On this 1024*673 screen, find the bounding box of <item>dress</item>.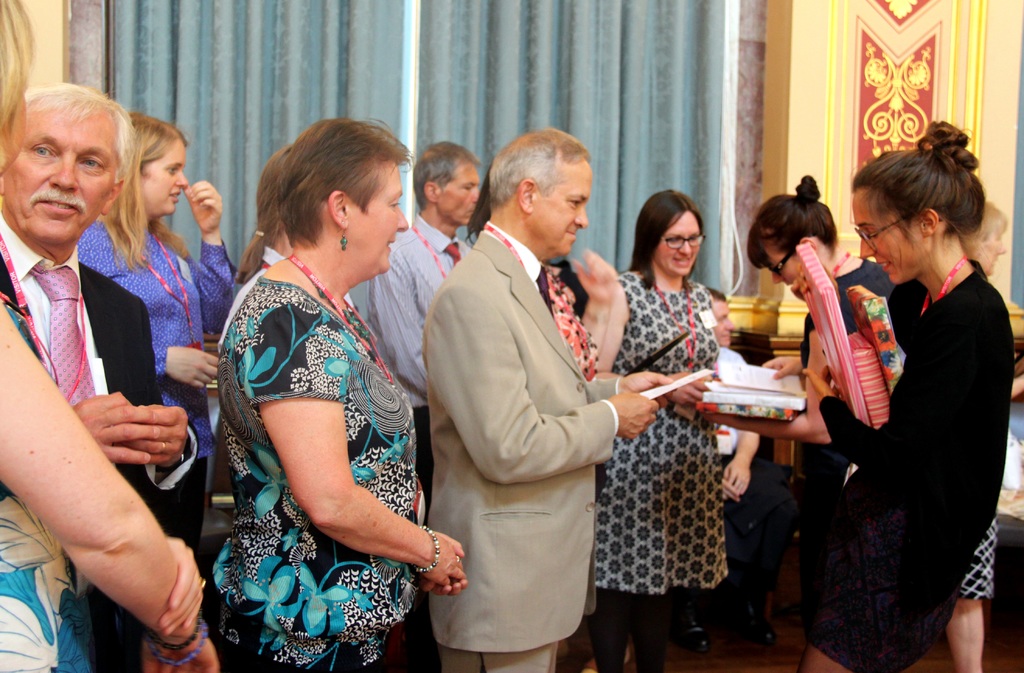
Bounding box: {"left": 800, "top": 254, "right": 1018, "bottom": 672}.
